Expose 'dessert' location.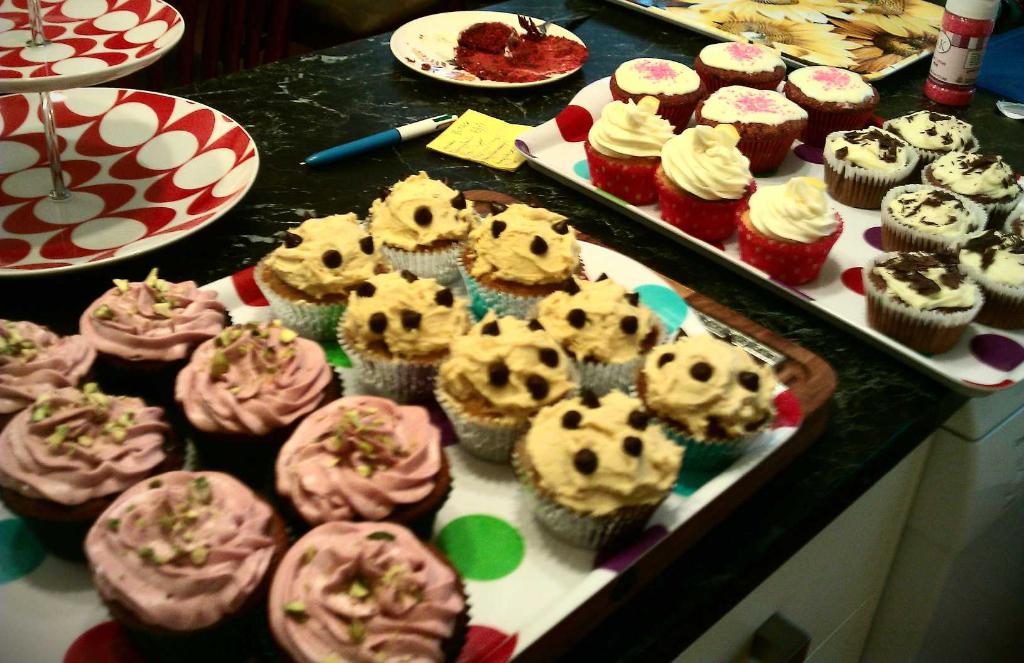
Exposed at Rect(87, 472, 264, 641).
